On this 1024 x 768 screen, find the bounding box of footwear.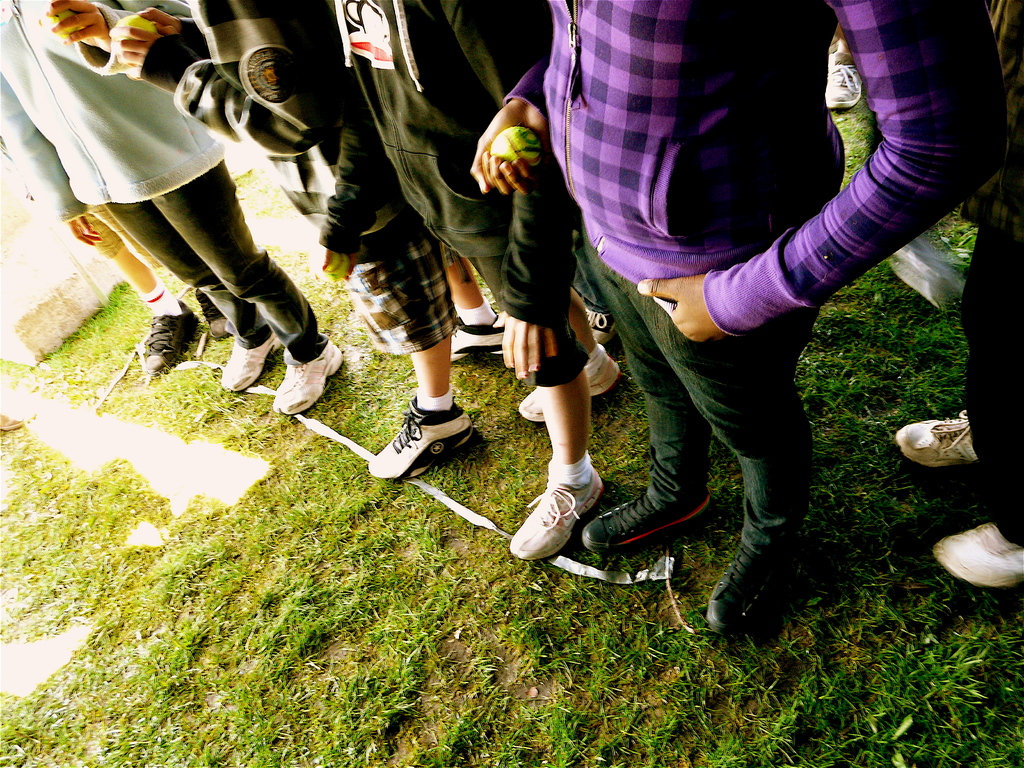
Bounding box: locate(218, 332, 282, 394).
